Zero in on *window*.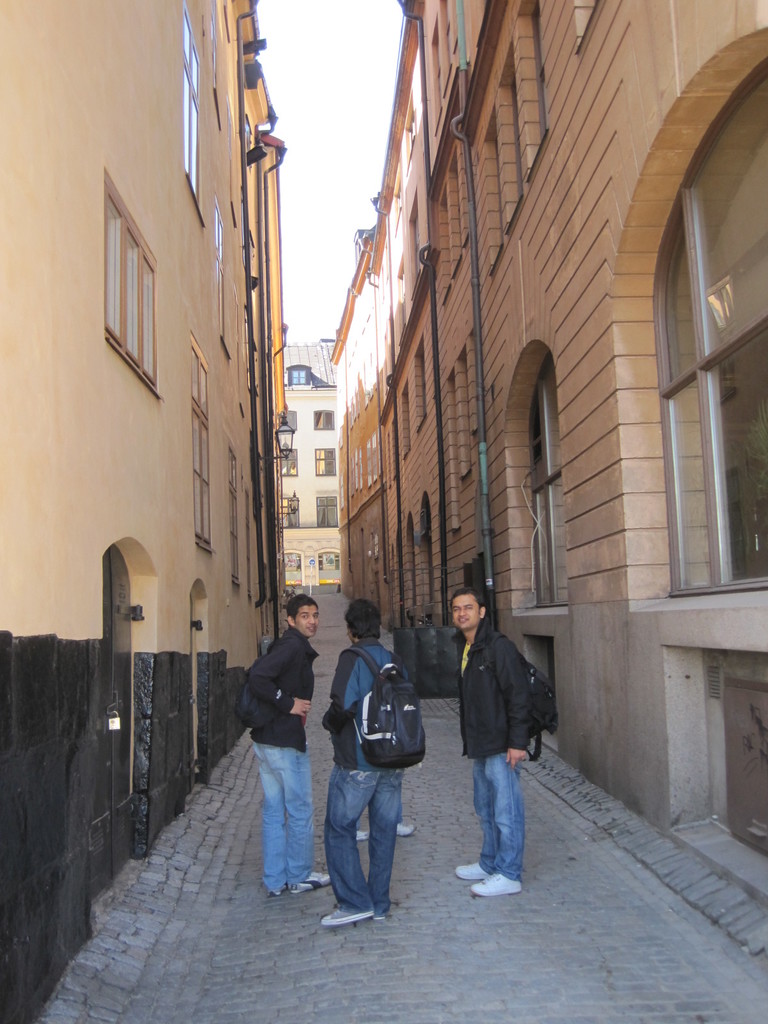
Zeroed in: 89 171 149 374.
